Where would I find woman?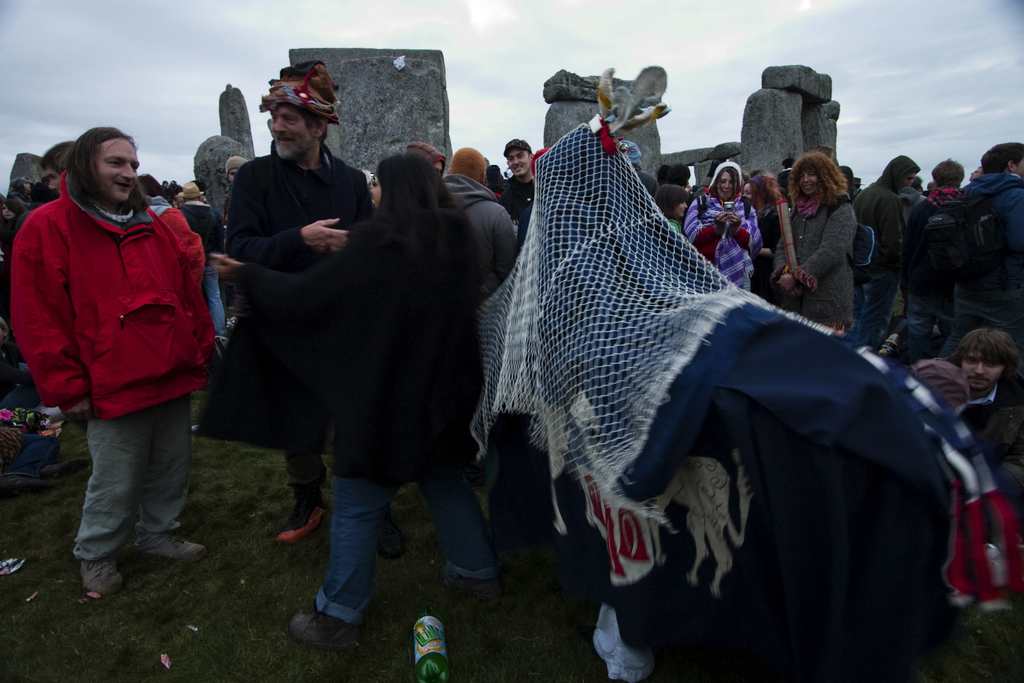
At detection(680, 161, 765, 291).
